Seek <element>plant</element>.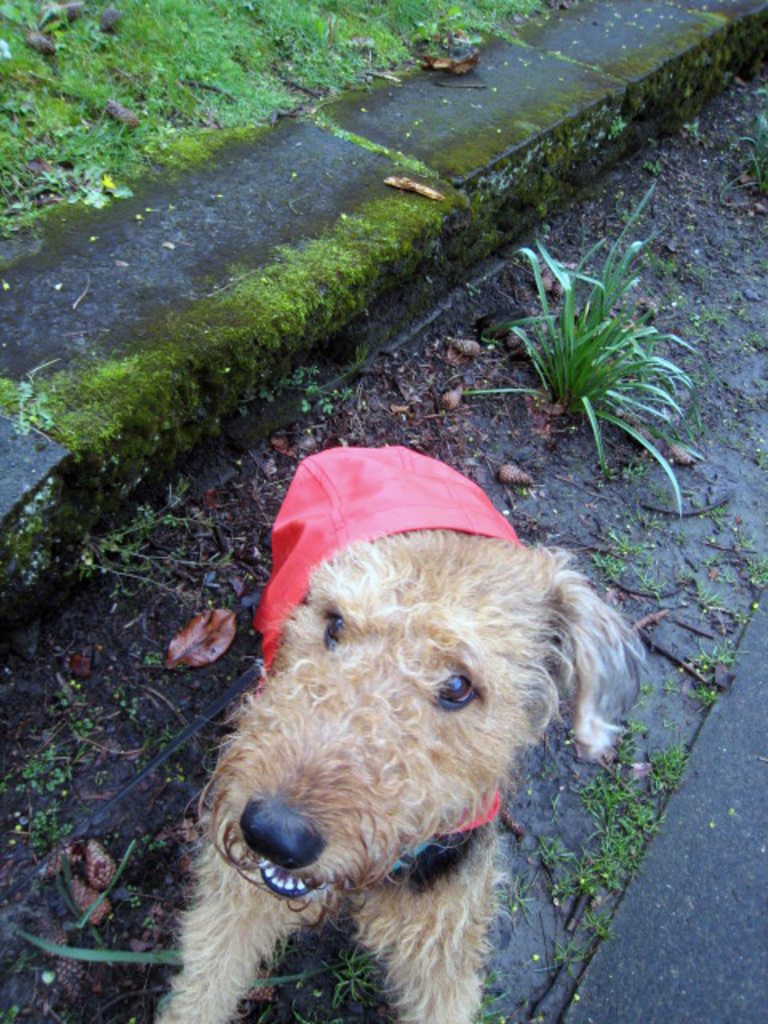
{"left": 0, "top": 0, "right": 555, "bottom": 245}.
